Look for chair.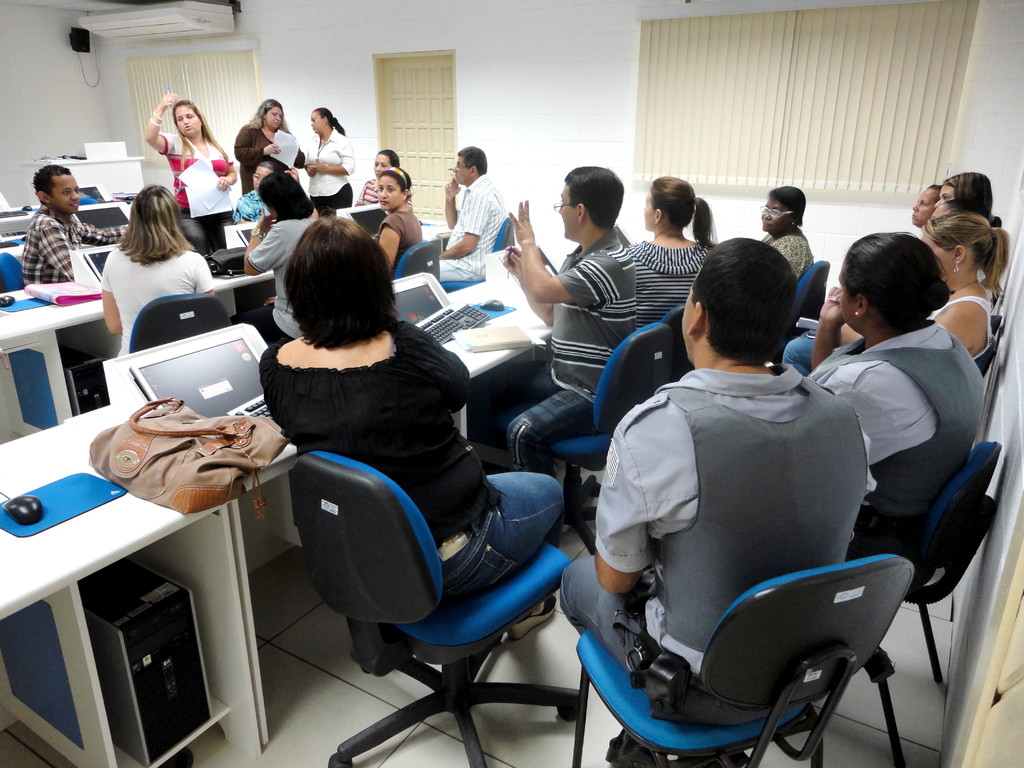
Found: pyautogui.locateOnScreen(391, 241, 440, 285).
